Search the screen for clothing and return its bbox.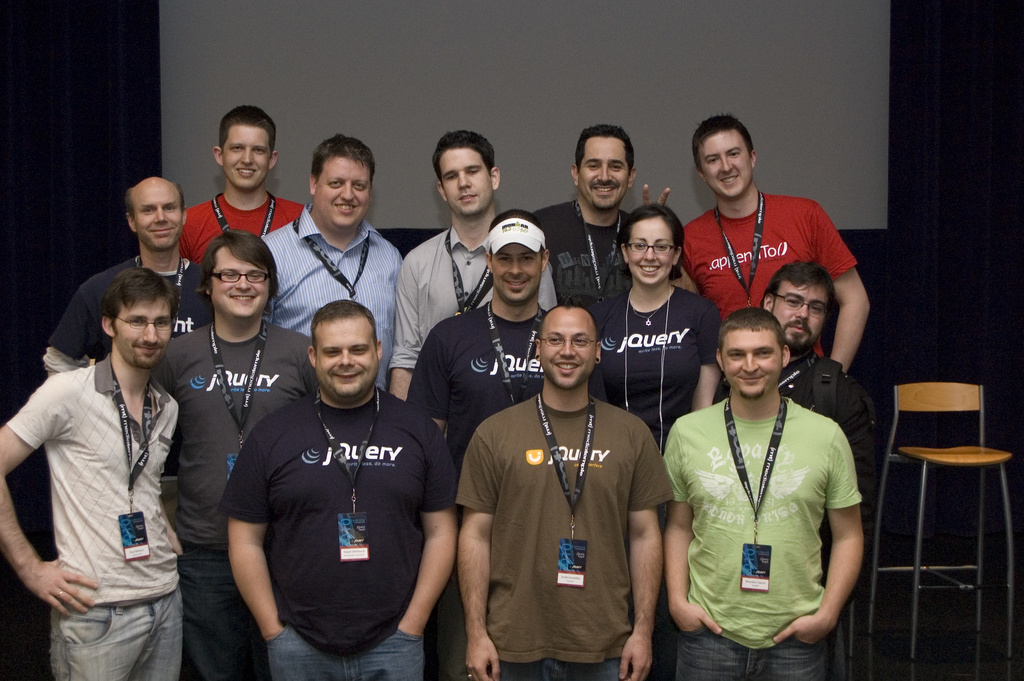
Found: <box>38,250,219,377</box>.
